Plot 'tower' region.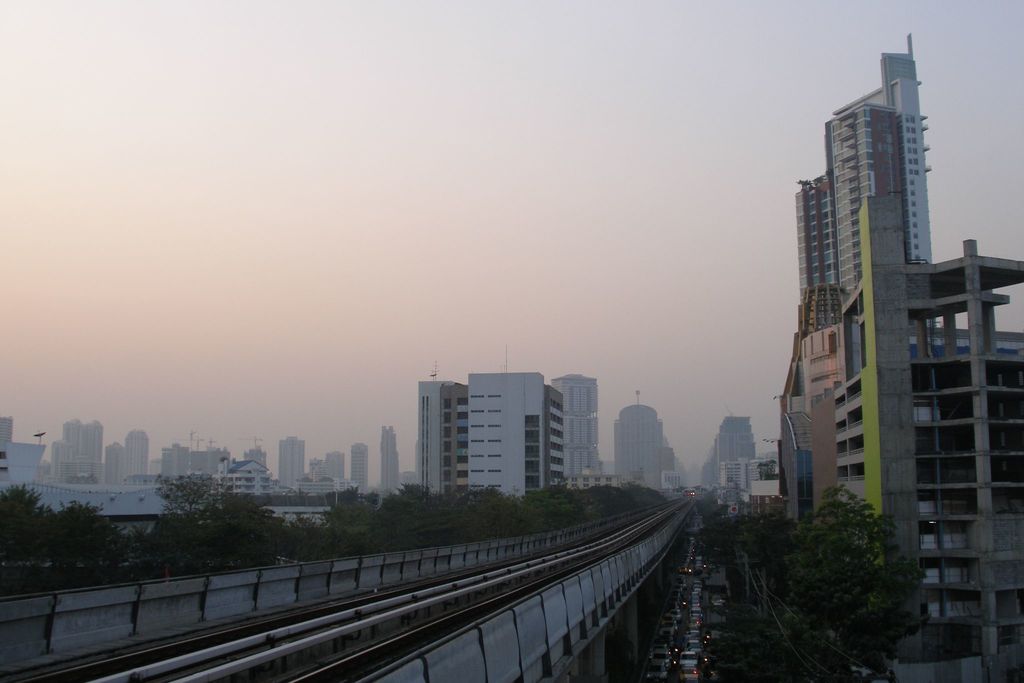
Plotted at region(124, 427, 157, 474).
